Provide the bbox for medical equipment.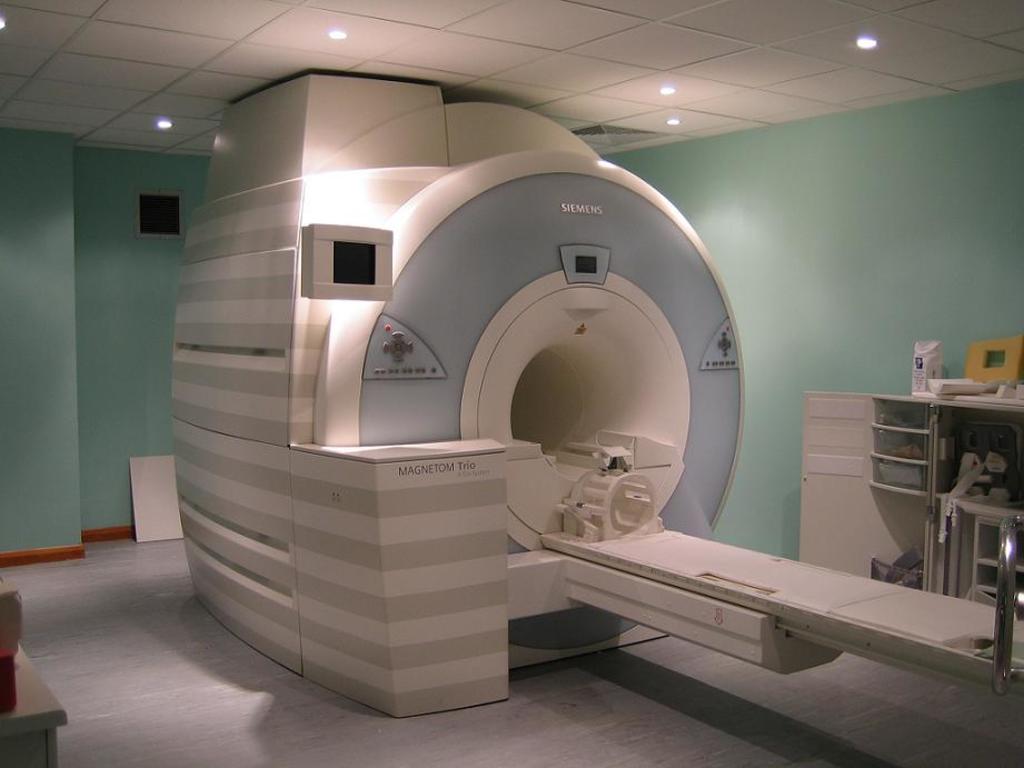
[x1=175, y1=70, x2=1023, y2=716].
